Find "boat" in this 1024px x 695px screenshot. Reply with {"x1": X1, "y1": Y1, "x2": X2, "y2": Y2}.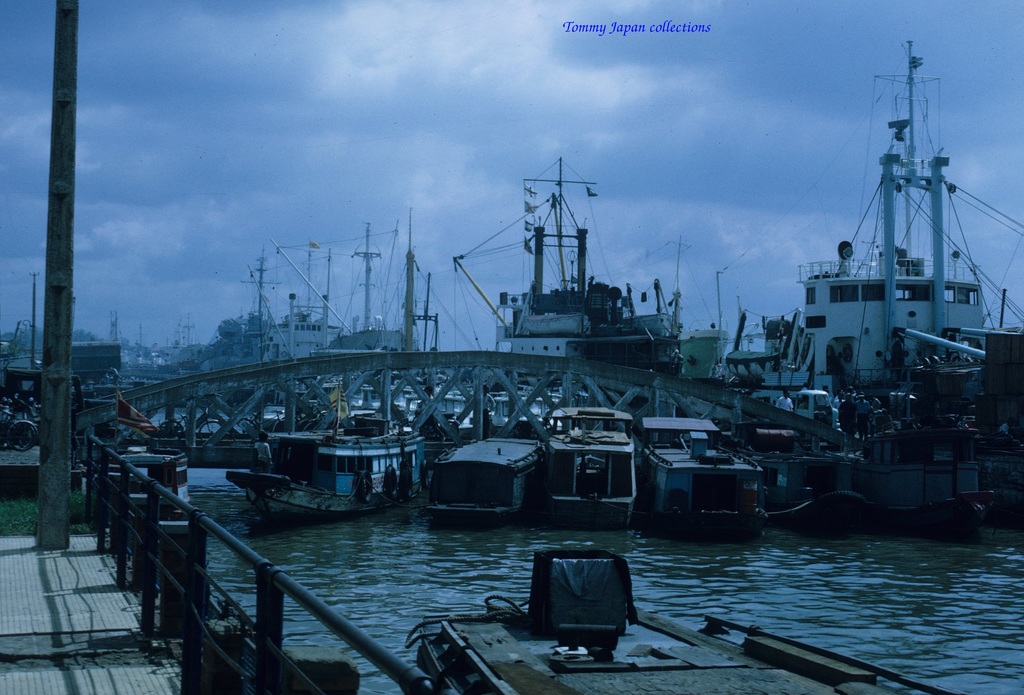
{"x1": 399, "y1": 543, "x2": 957, "y2": 694}.
